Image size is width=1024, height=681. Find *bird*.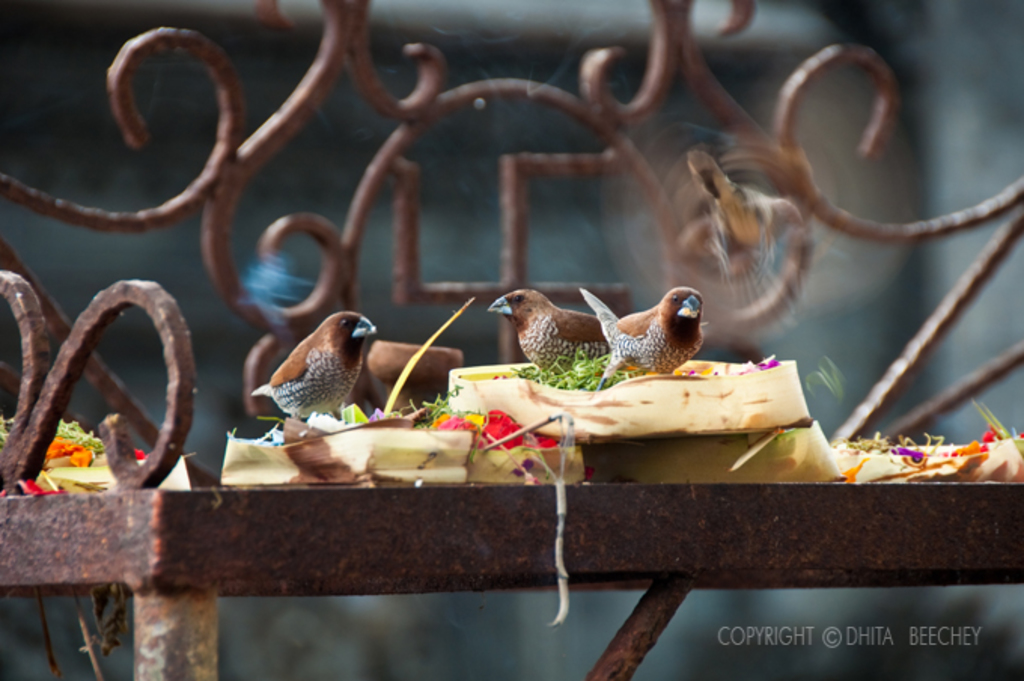
locate(486, 283, 601, 368).
